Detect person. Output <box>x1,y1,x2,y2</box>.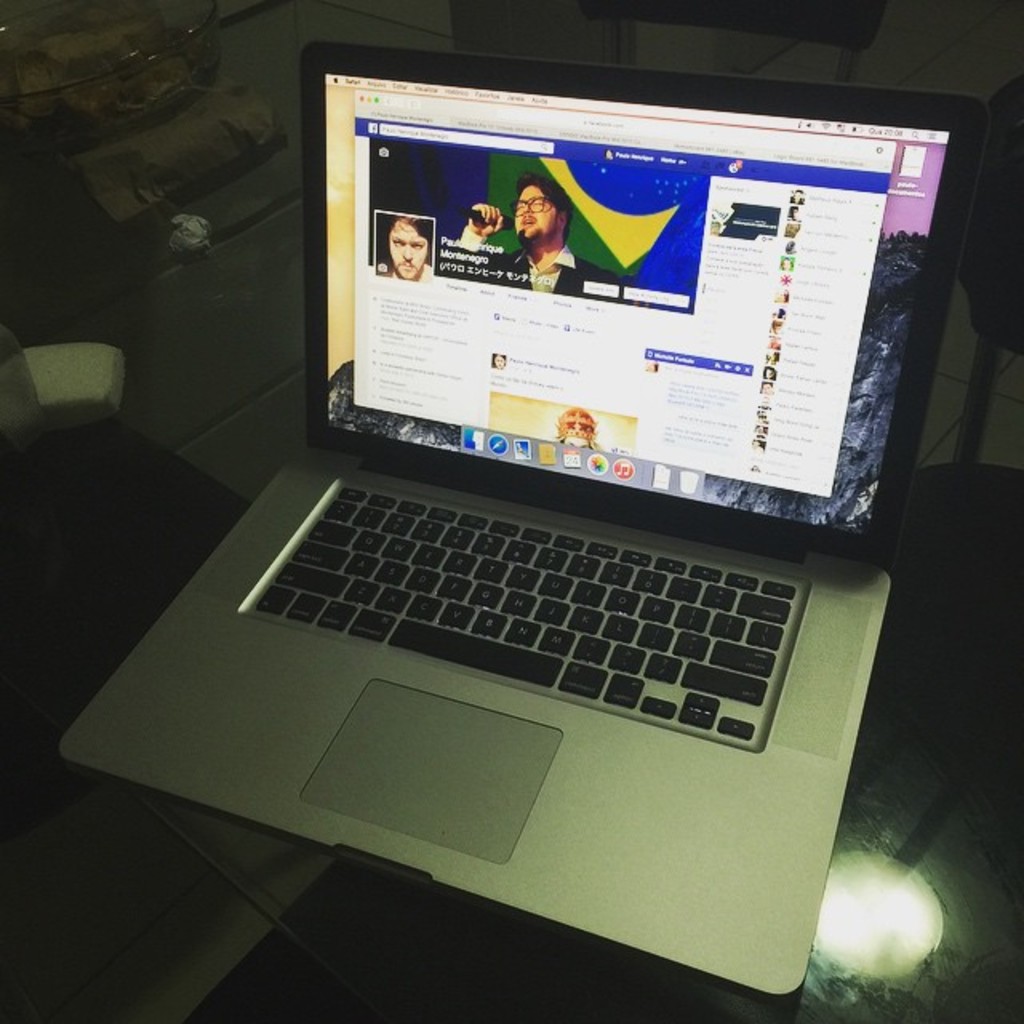
<box>781,222,800,234</box>.
